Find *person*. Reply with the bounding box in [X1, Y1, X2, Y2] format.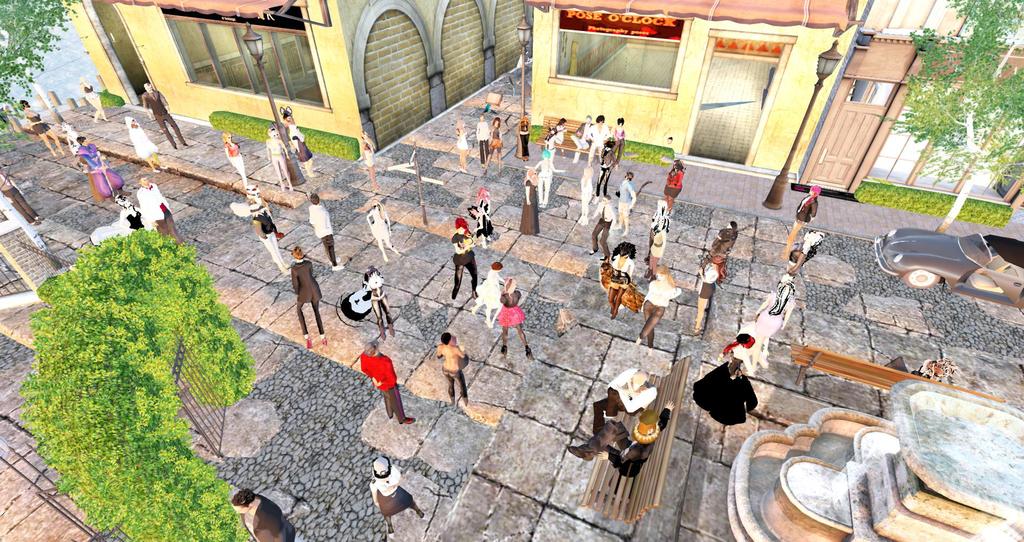
[356, 131, 378, 202].
